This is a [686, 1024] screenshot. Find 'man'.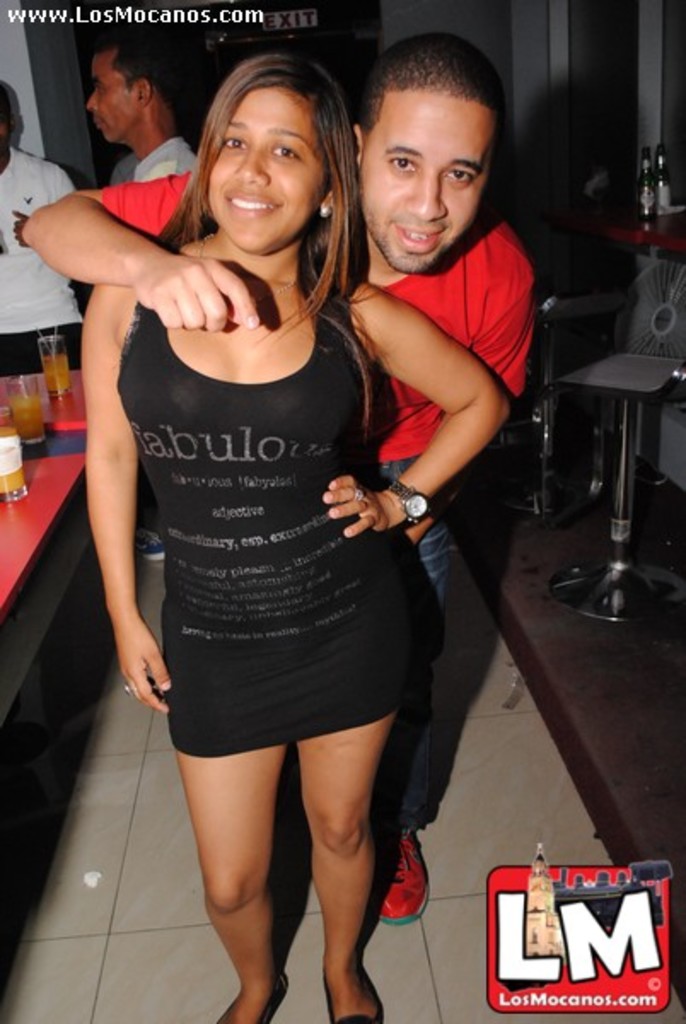
Bounding box: crop(14, 27, 531, 920).
